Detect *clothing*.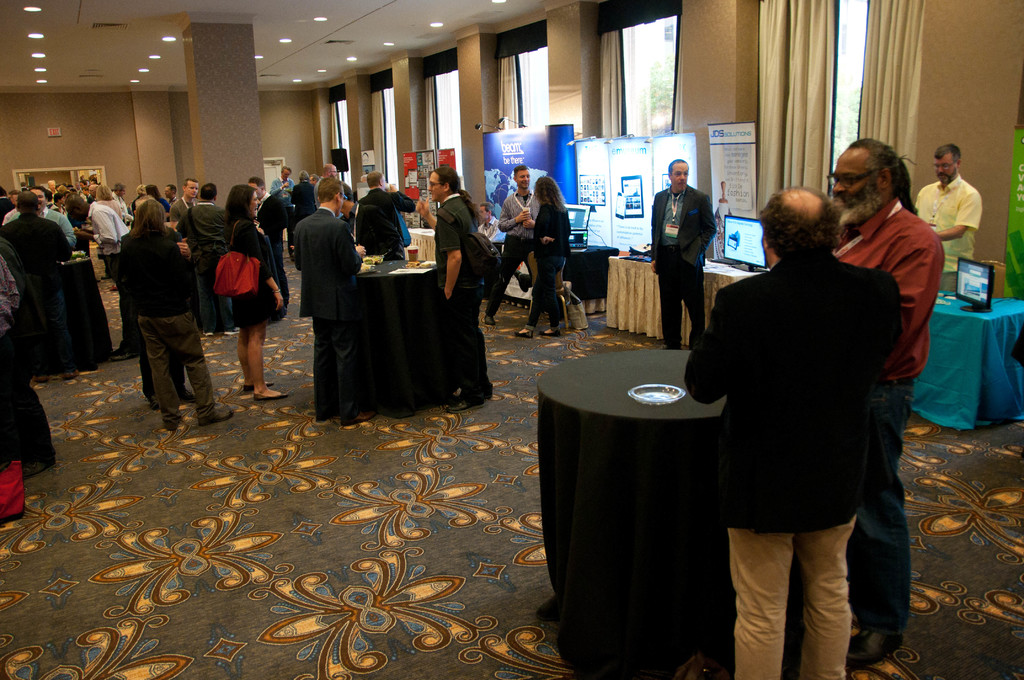
Detected at <bbox>92, 190, 129, 248</bbox>.
